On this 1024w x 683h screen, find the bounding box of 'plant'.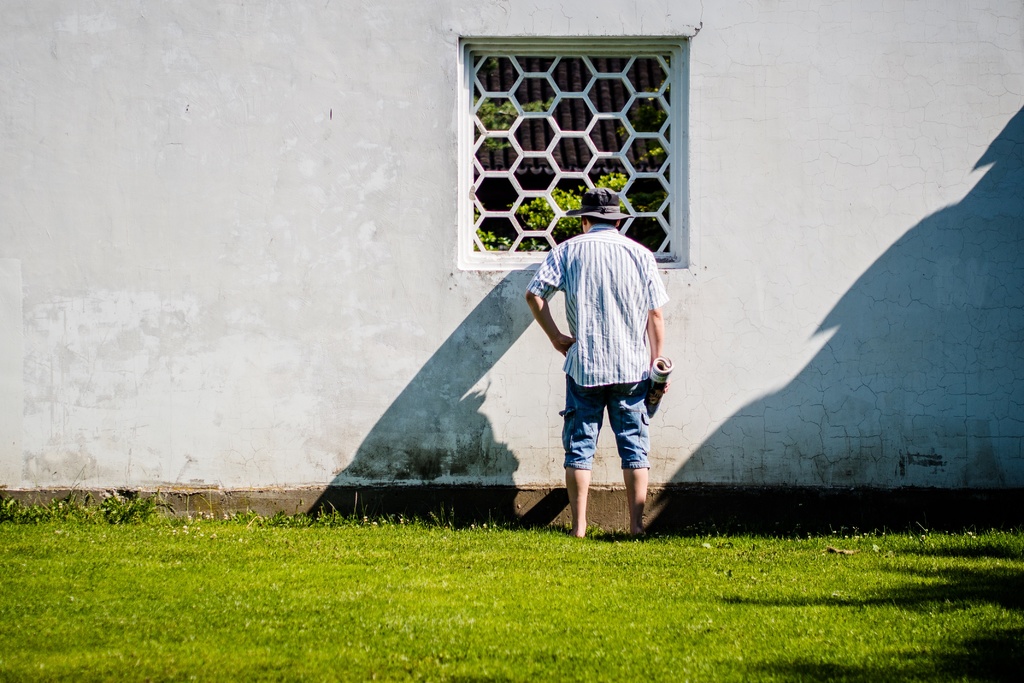
Bounding box: box=[3, 495, 86, 529].
